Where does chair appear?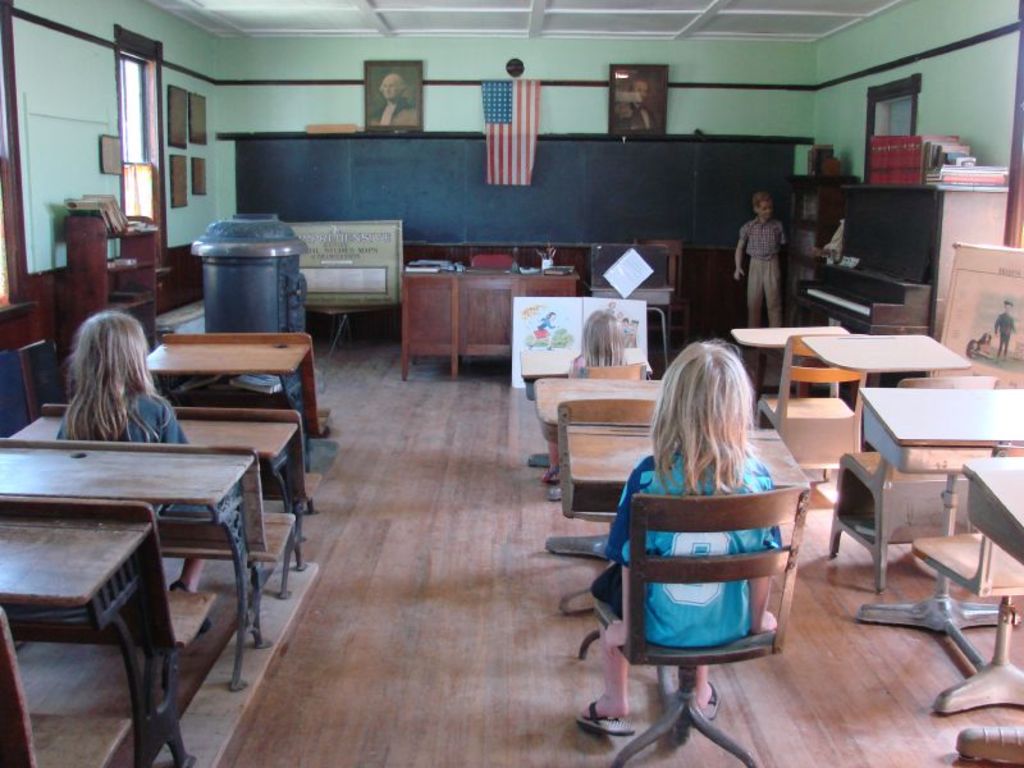
Appears at [561, 362, 645, 389].
